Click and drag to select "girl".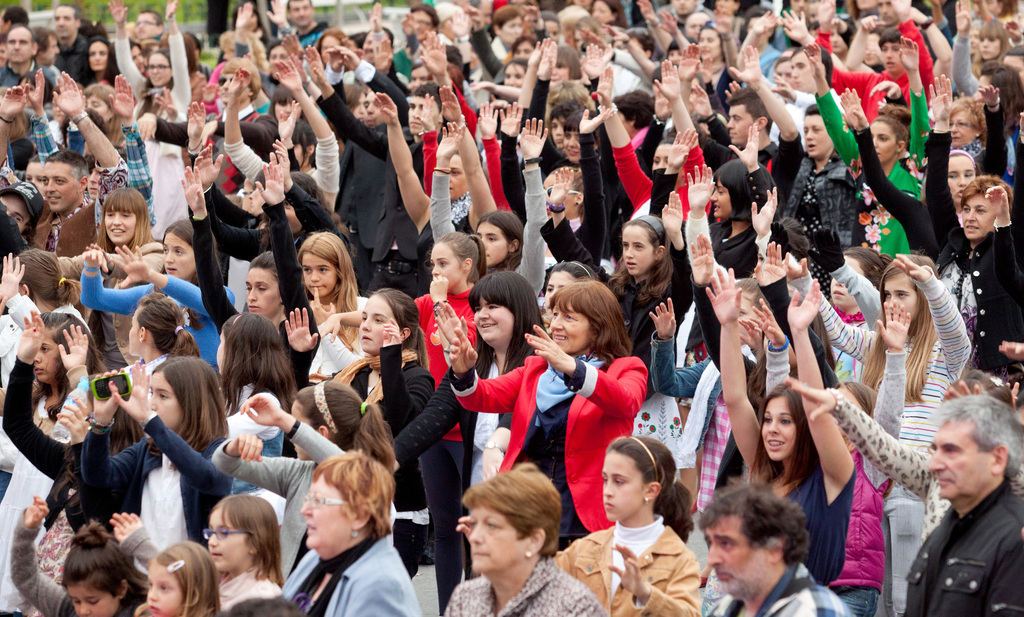
Selection: (534, 157, 682, 375).
